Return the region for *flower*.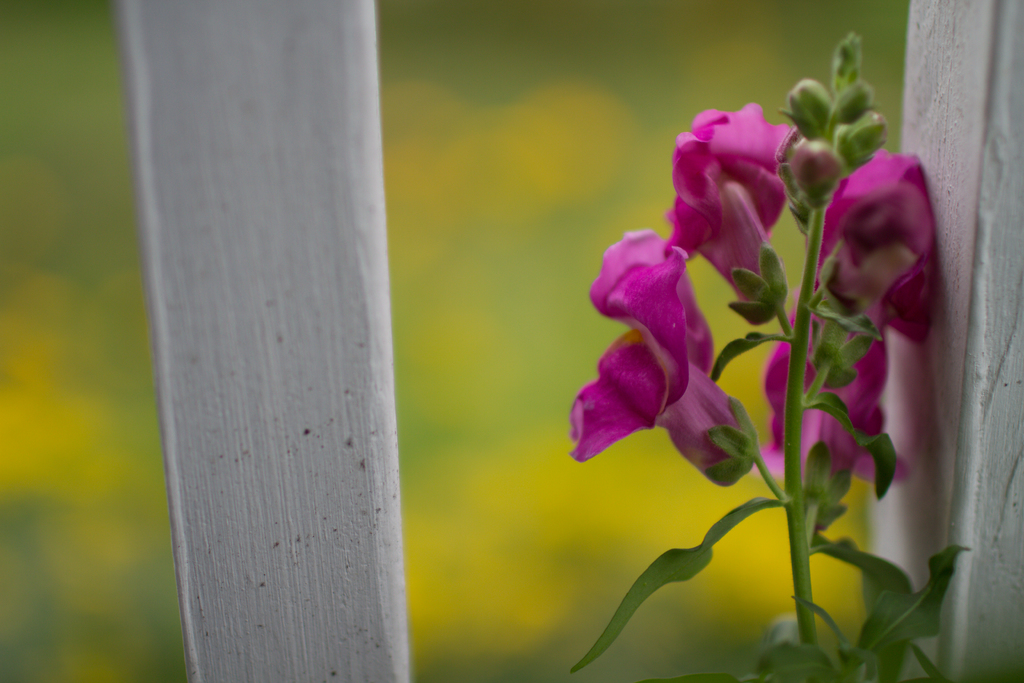
x1=664, y1=97, x2=797, y2=306.
